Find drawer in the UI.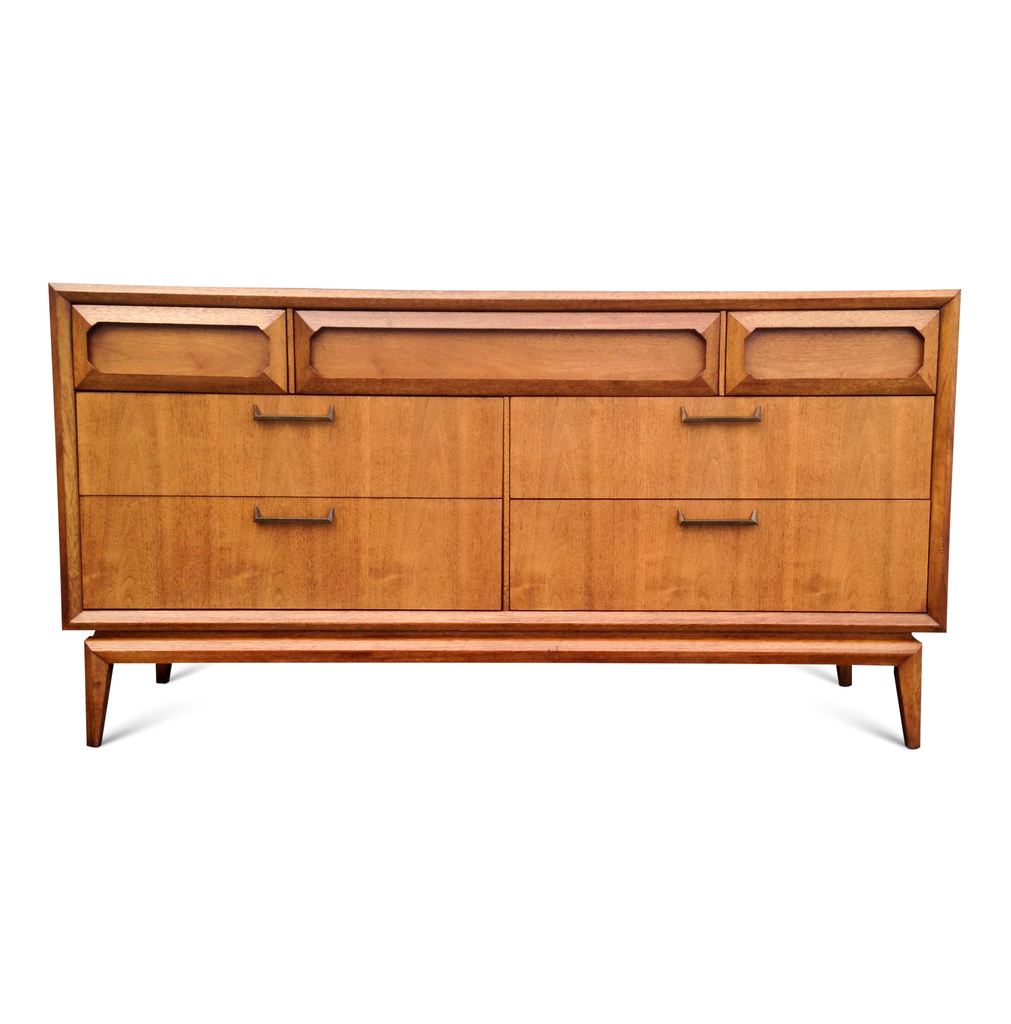
UI element at left=76, top=496, right=510, bottom=615.
